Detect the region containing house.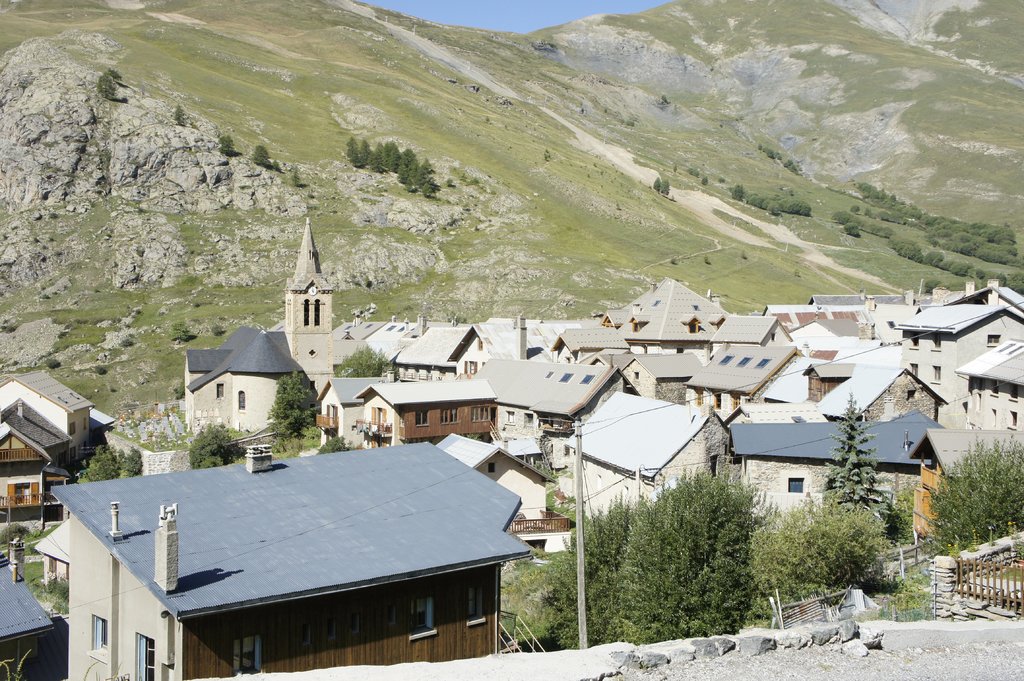
BBox(596, 346, 713, 403).
